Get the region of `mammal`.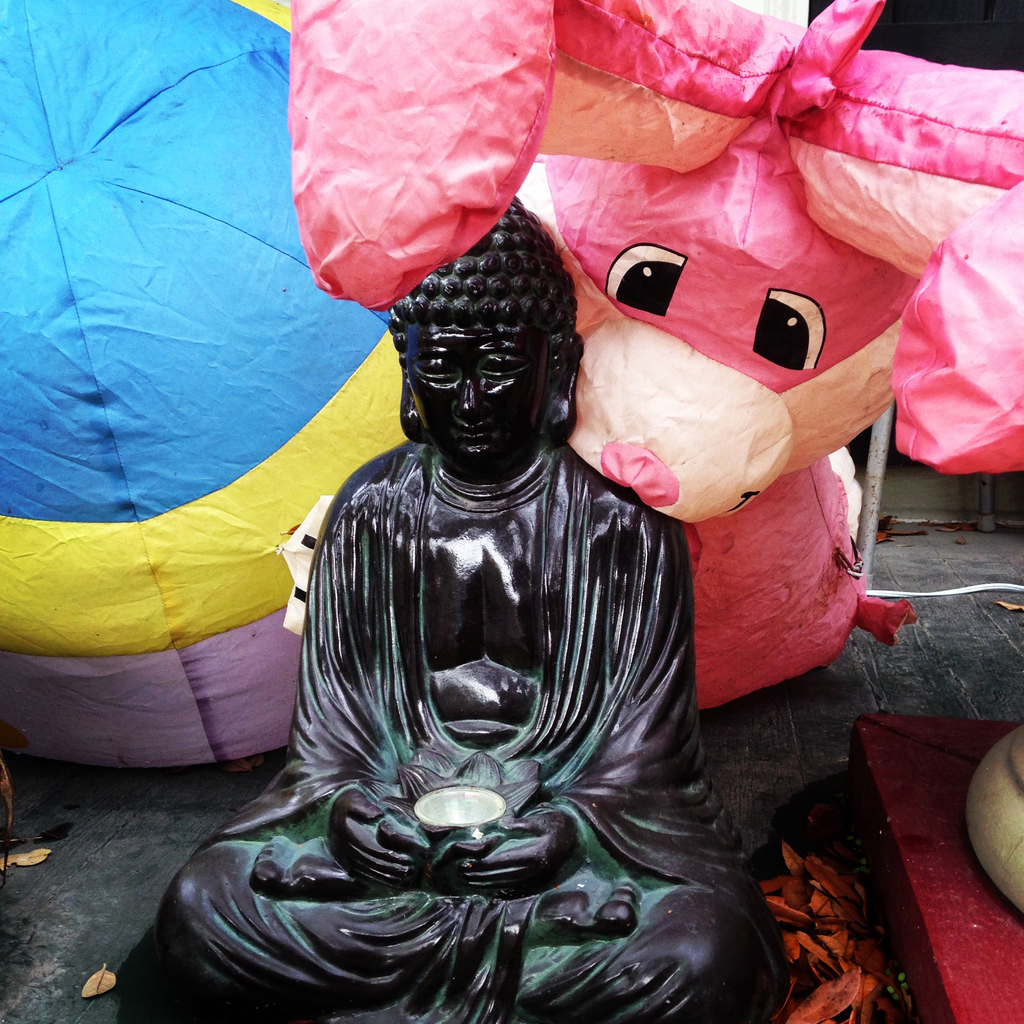
x1=157 y1=193 x2=811 y2=974.
